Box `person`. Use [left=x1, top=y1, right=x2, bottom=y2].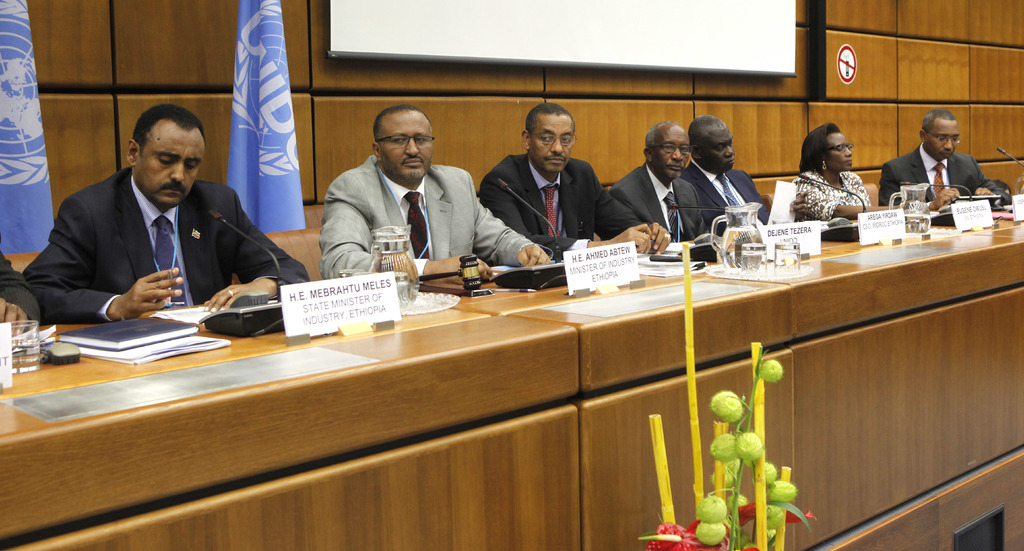
[left=607, top=120, right=726, bottom=265].
